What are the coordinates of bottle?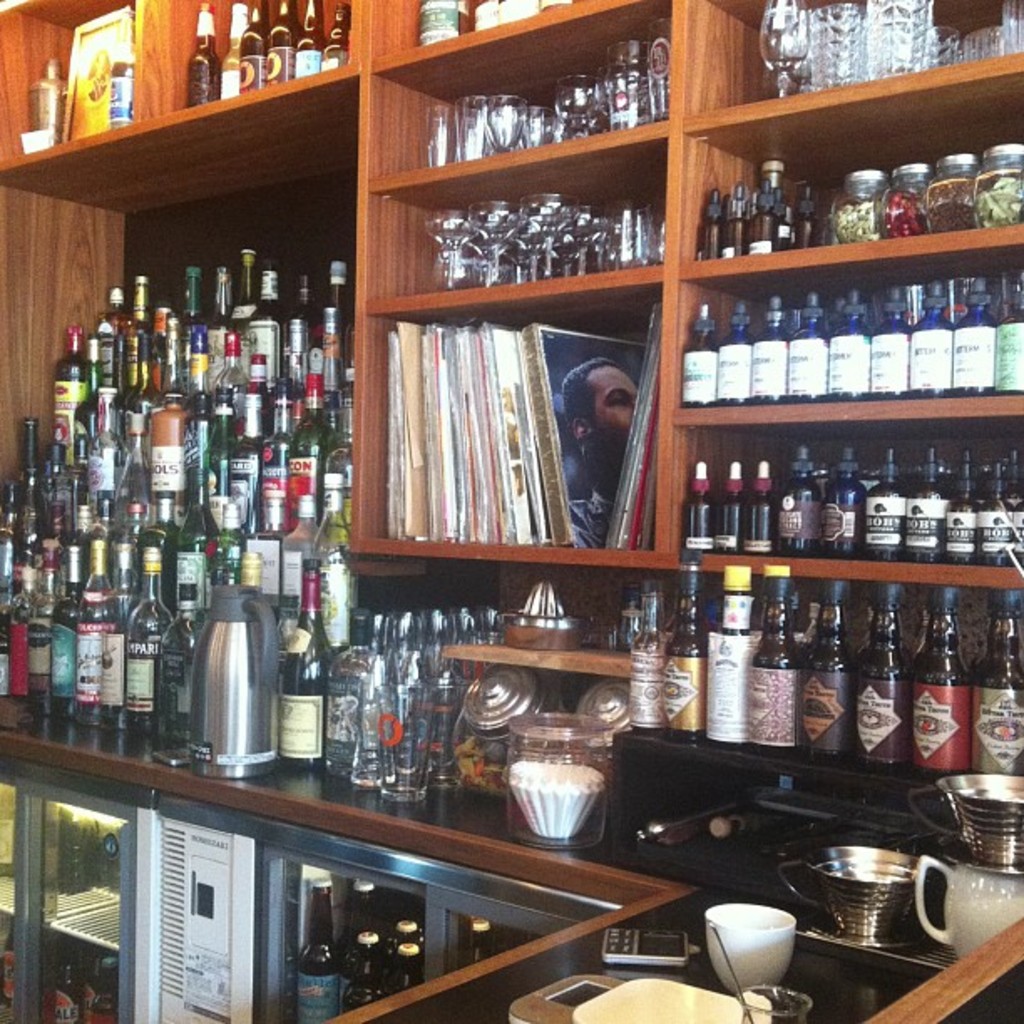
(735,447,776,552).
